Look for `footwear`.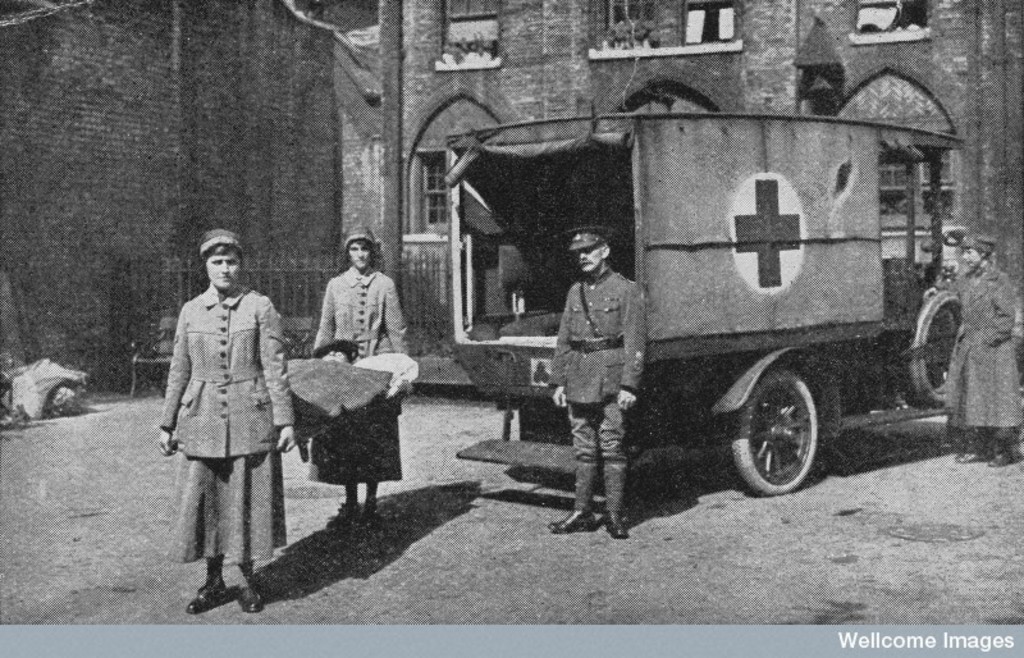
Found: bbox=(183, 567, 257, 622).
